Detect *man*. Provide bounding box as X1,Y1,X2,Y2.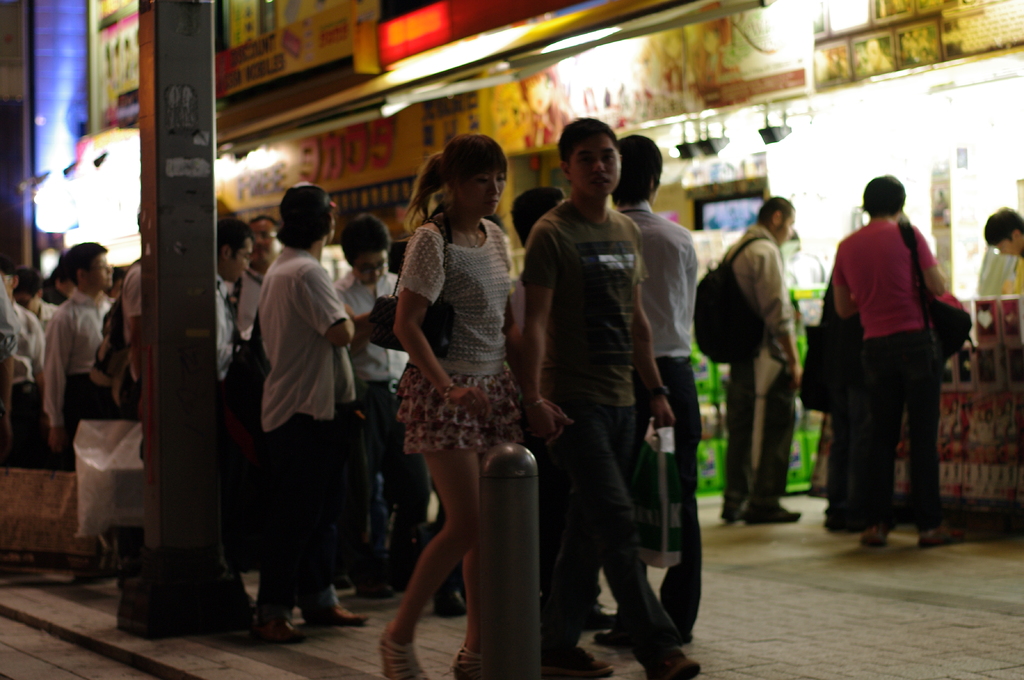
982,207,1023,262.
